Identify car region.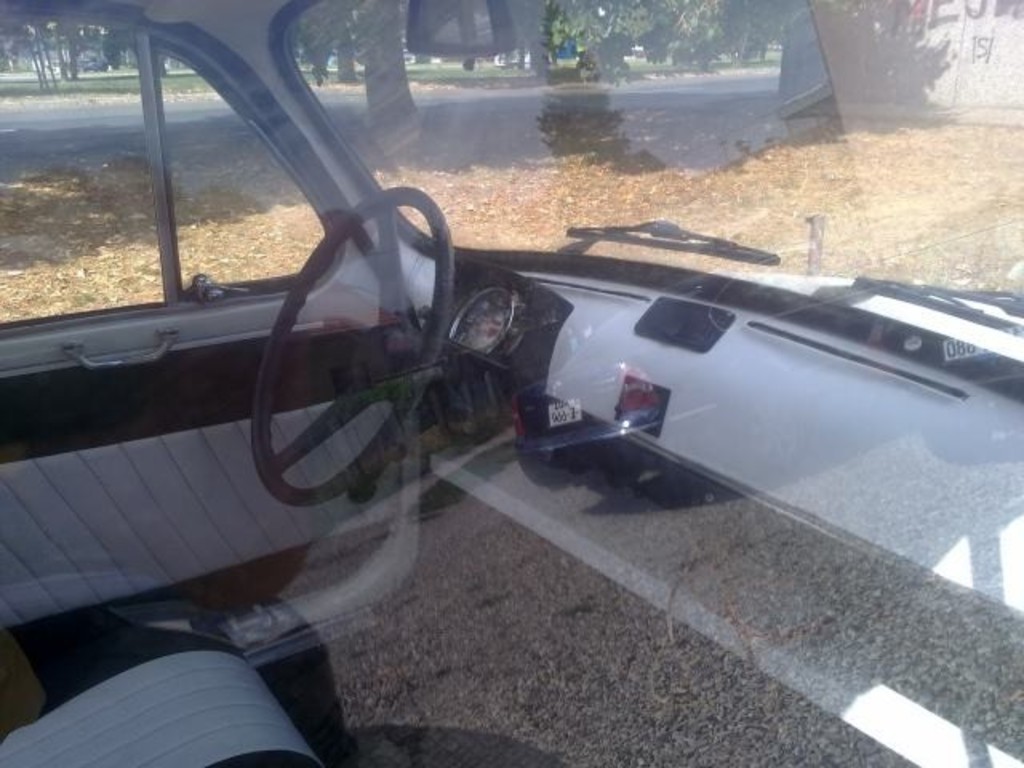
Region: <box>0,0,1022,766</box>.
